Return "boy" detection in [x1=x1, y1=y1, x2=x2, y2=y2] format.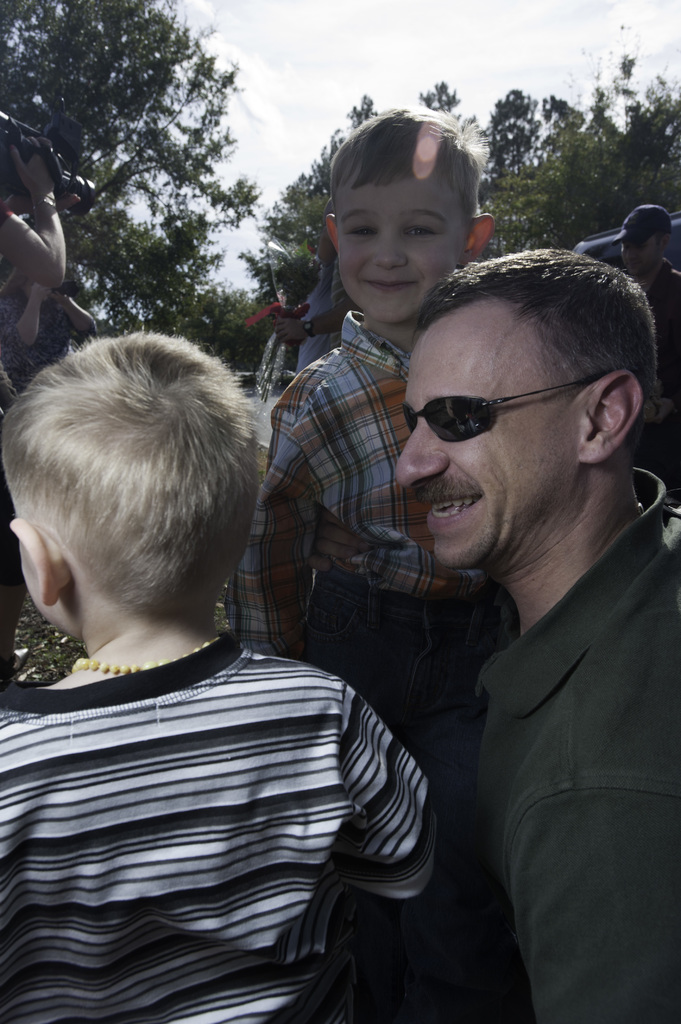
[x1=225, y1=104, x2=495, y2=1023].
